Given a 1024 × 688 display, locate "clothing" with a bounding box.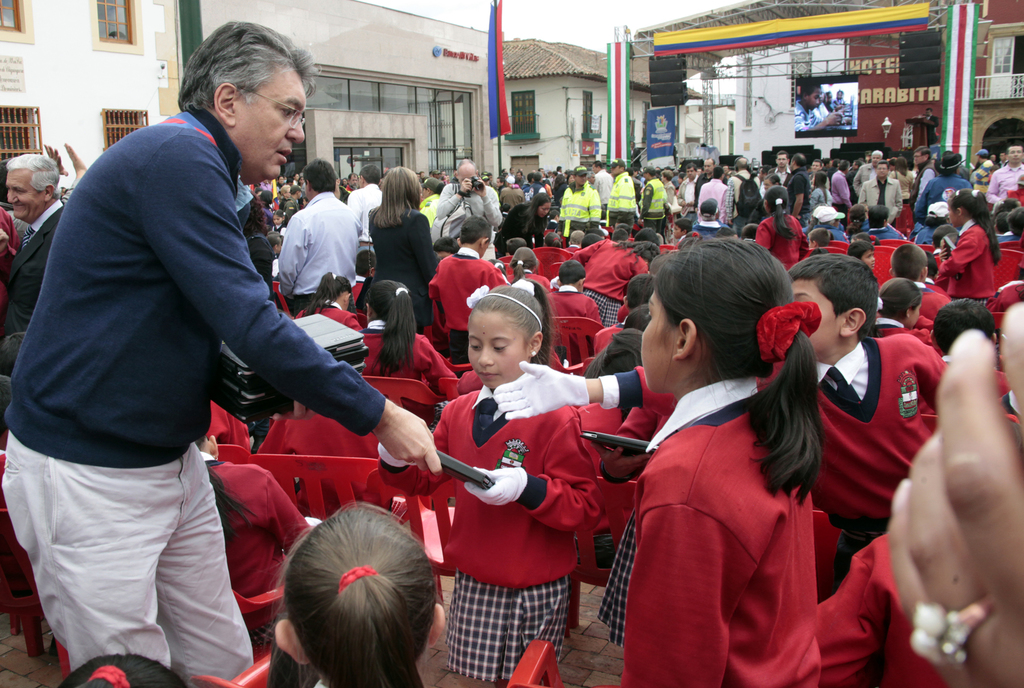
Located: <region>915, 226, 942, 249</region>.
